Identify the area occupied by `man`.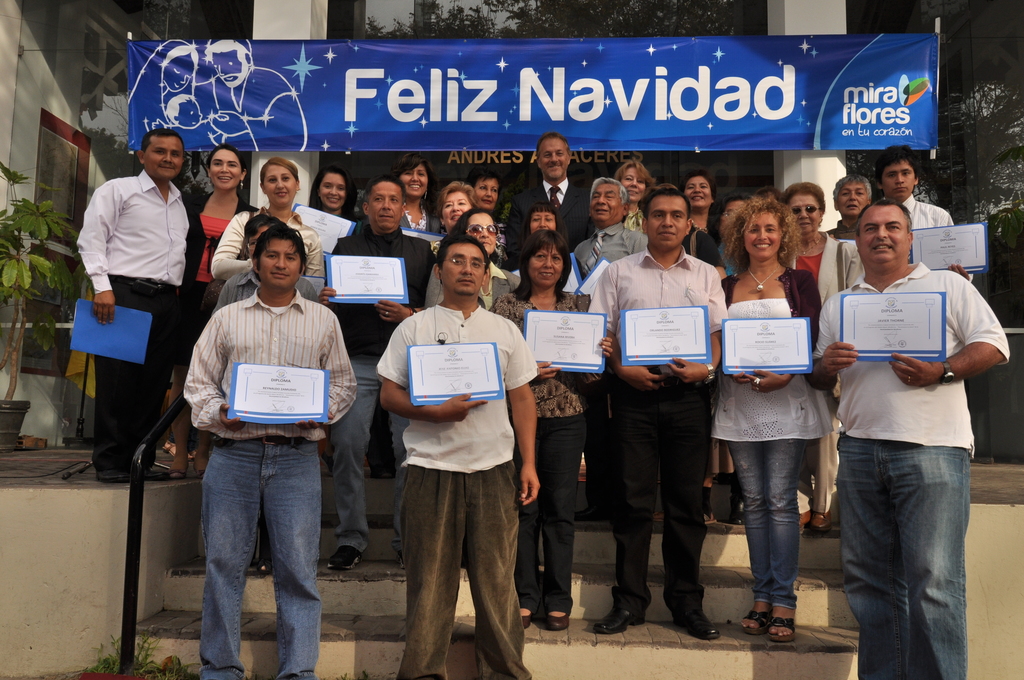
Area: box=[585, 191, 733, 642].
